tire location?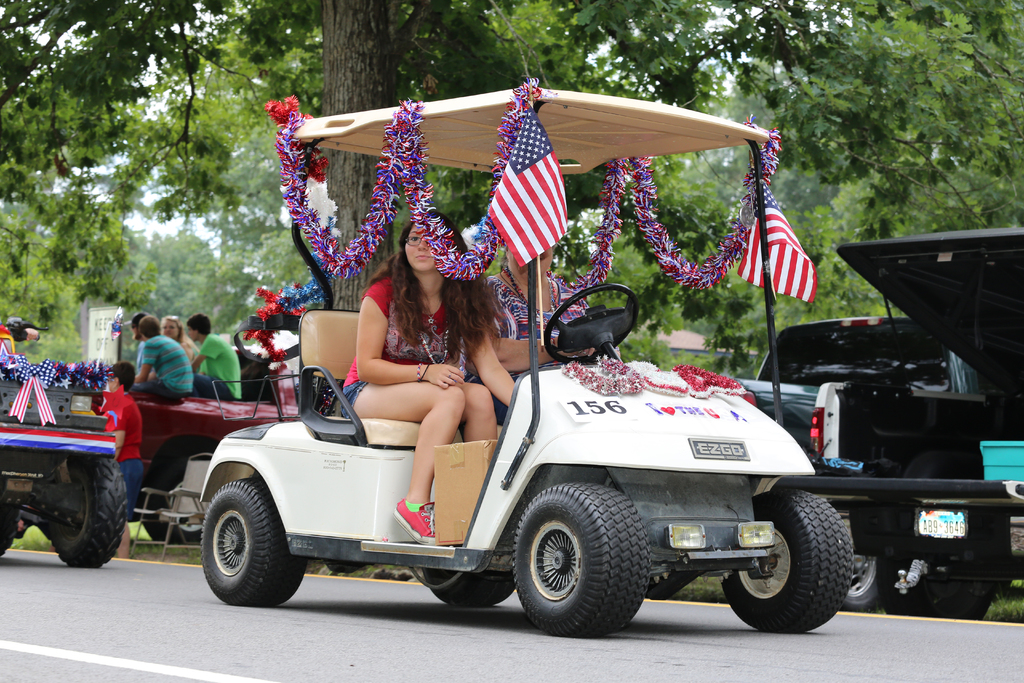
{"left": 509, "top": 482, "right": 663, "bottom": 639}
